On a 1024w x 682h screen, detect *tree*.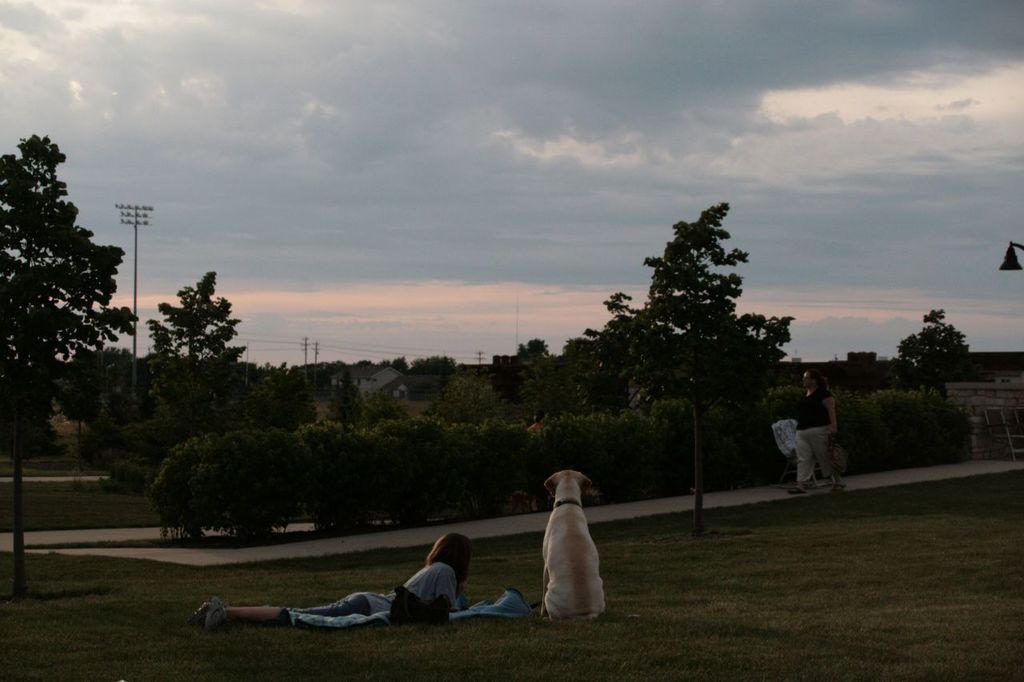
576,209,795,547.
